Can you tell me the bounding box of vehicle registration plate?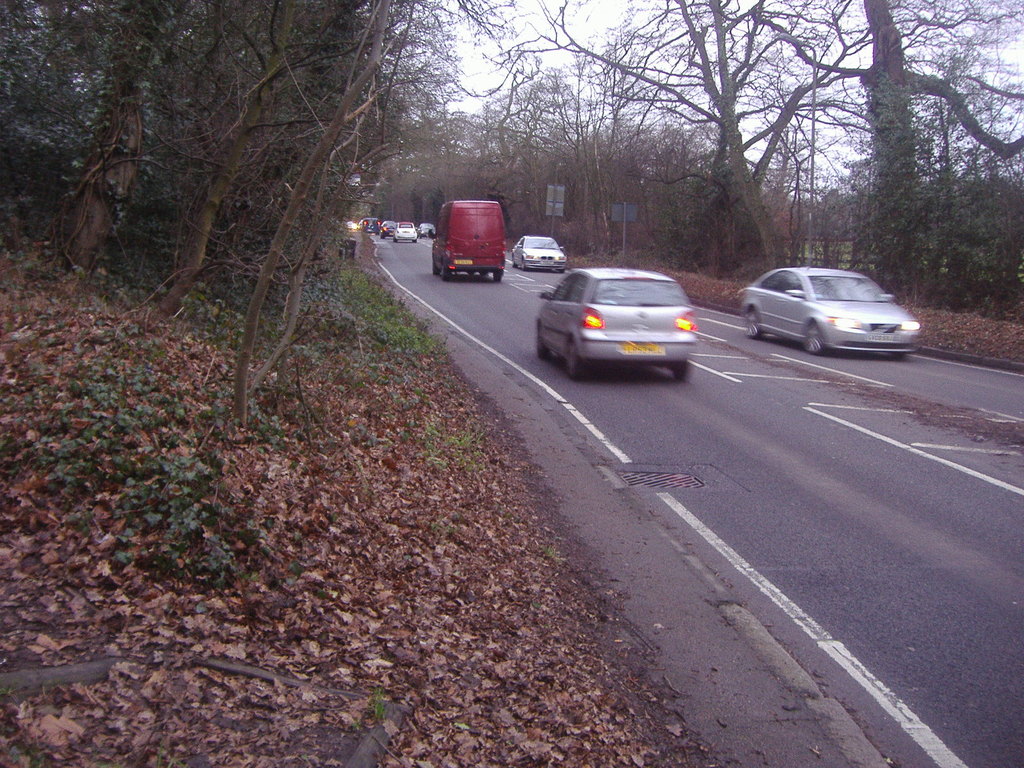
Rect(625, 344, 664, 353).
